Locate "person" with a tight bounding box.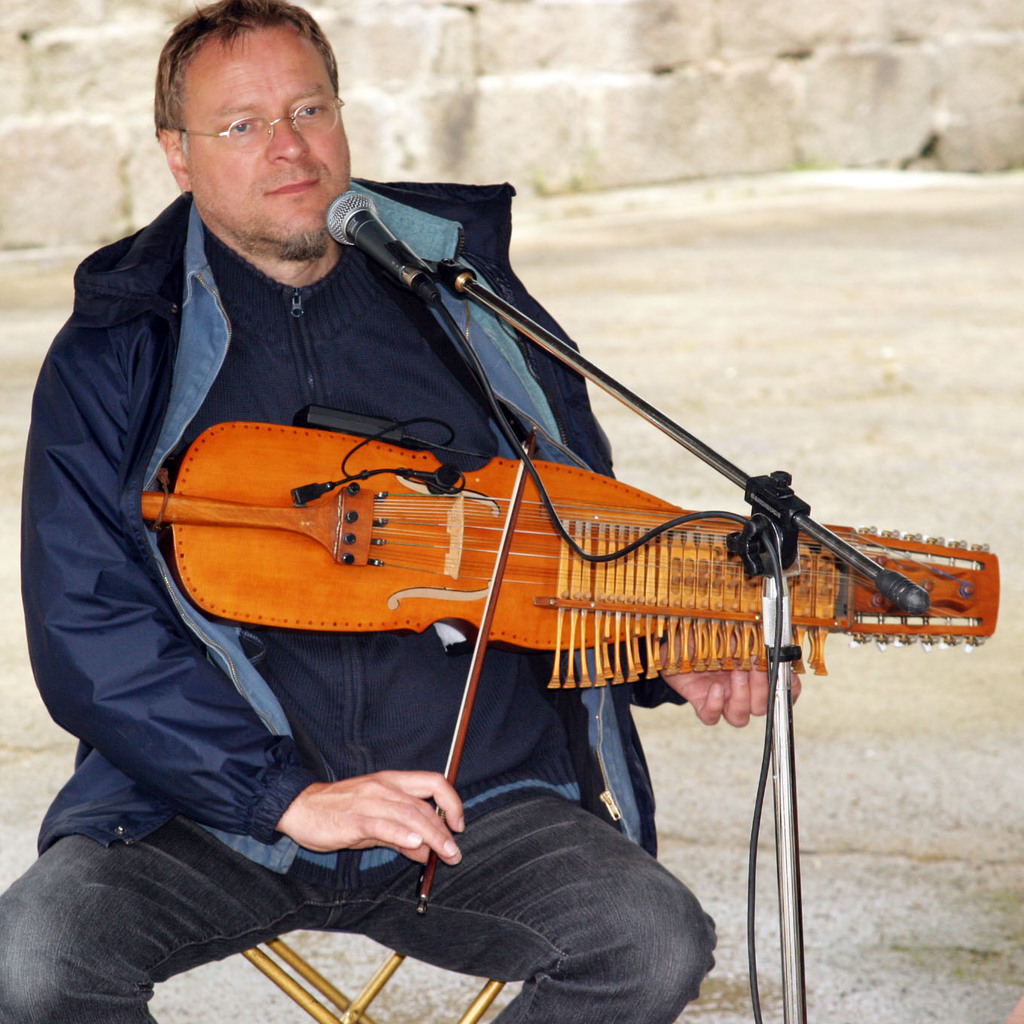
{"x1": 164, "y1": 126, "x2": 905, "y2": 865}.
